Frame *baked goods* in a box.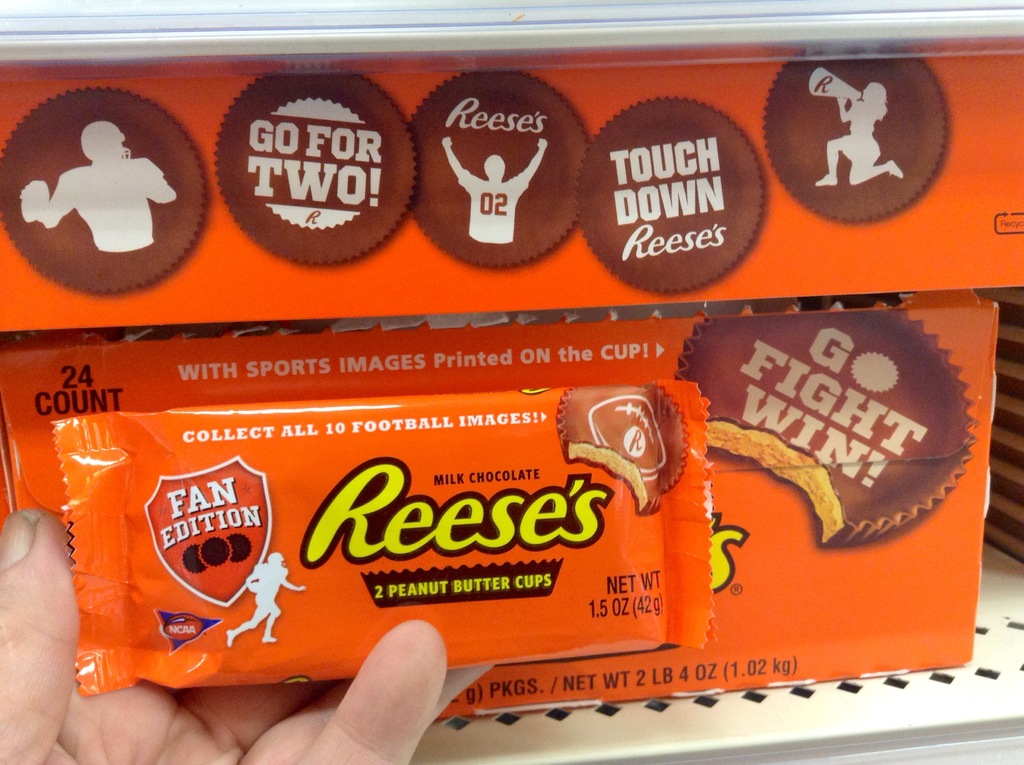
554, 387, 691, 514.
